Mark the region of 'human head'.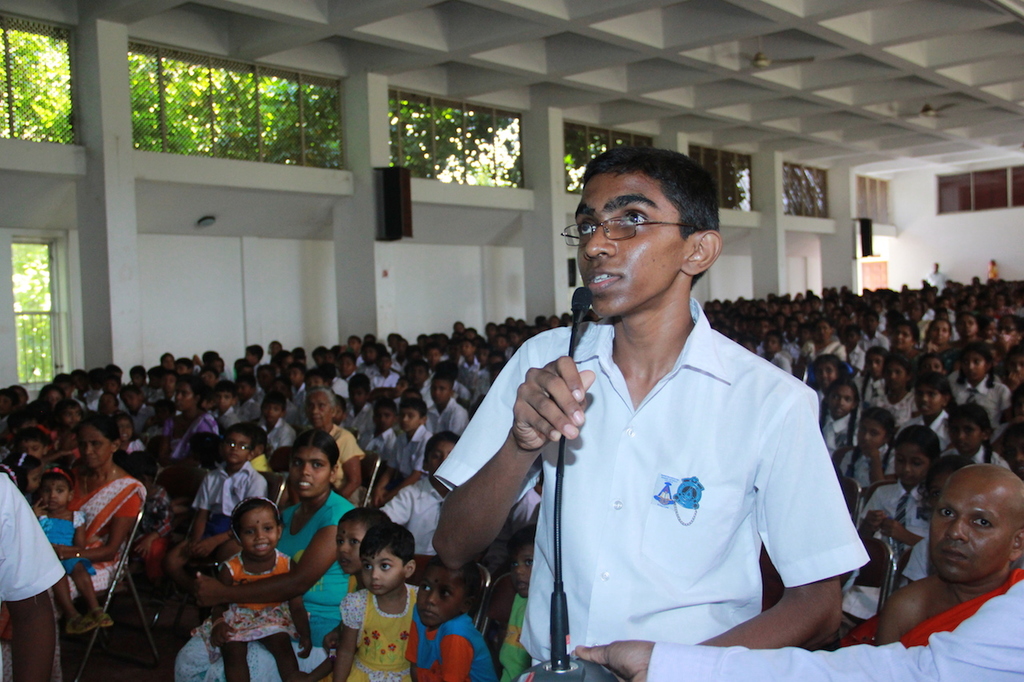
Region: (x1=905, y1=301, x2=923, y2=322).
